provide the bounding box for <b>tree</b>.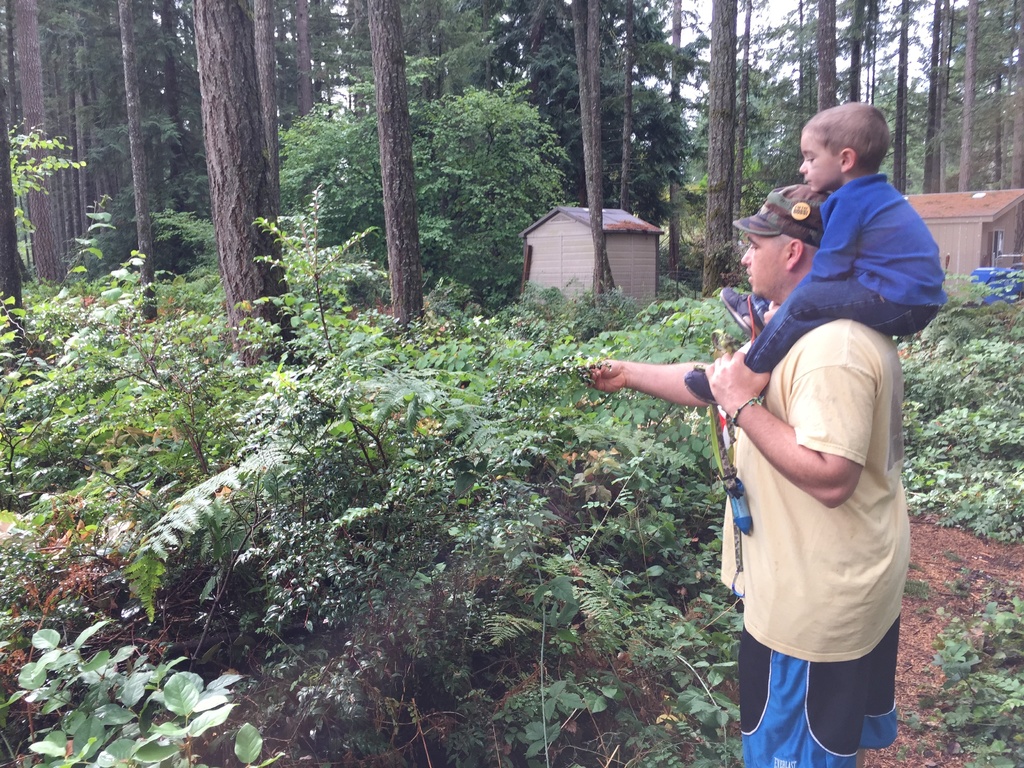
[361,0,424,339].
